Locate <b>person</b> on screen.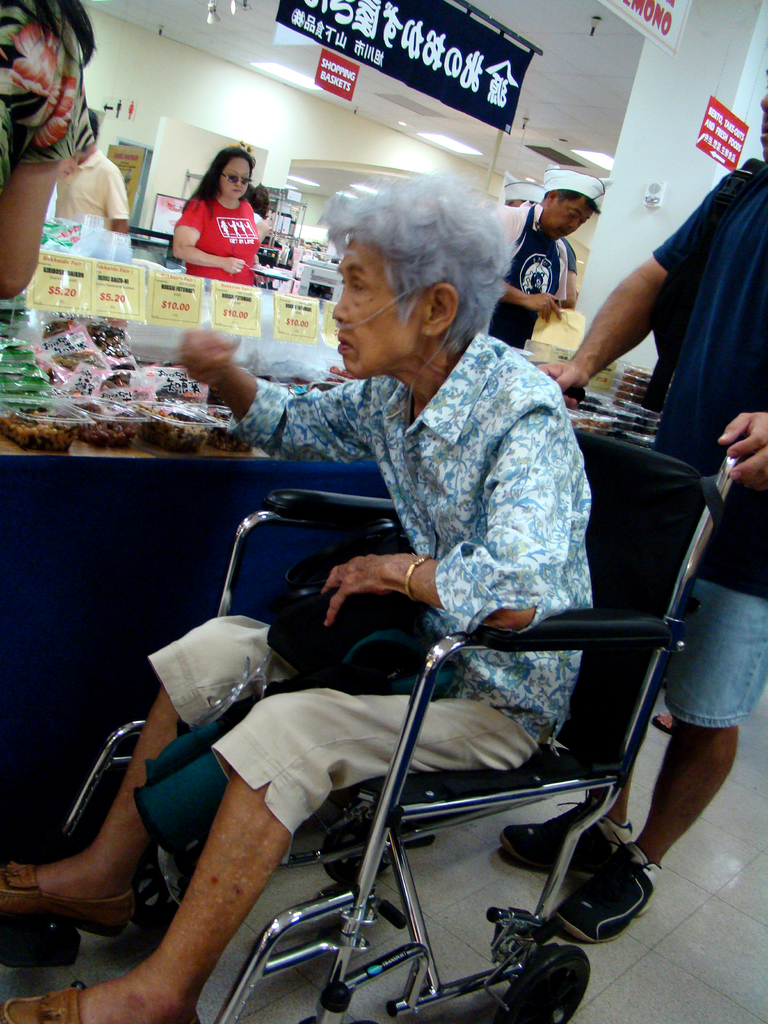
On screen at bbox=[173, 141, 262, 278].
